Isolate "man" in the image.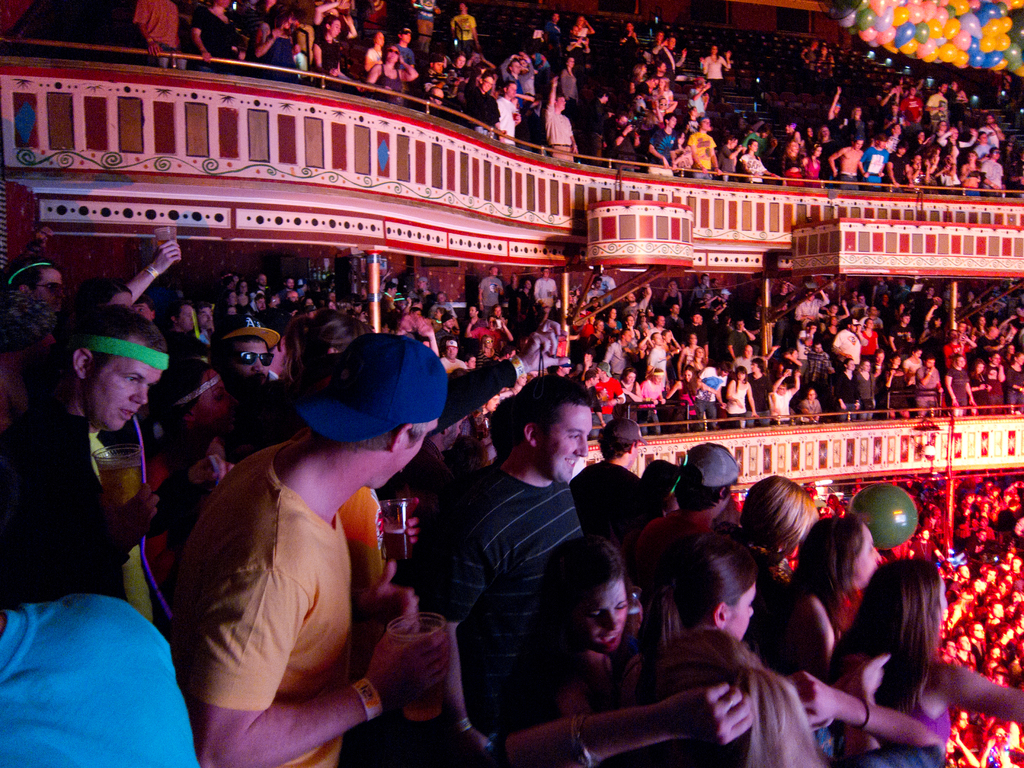
Isolated region: (858, 135, 888, 186).
